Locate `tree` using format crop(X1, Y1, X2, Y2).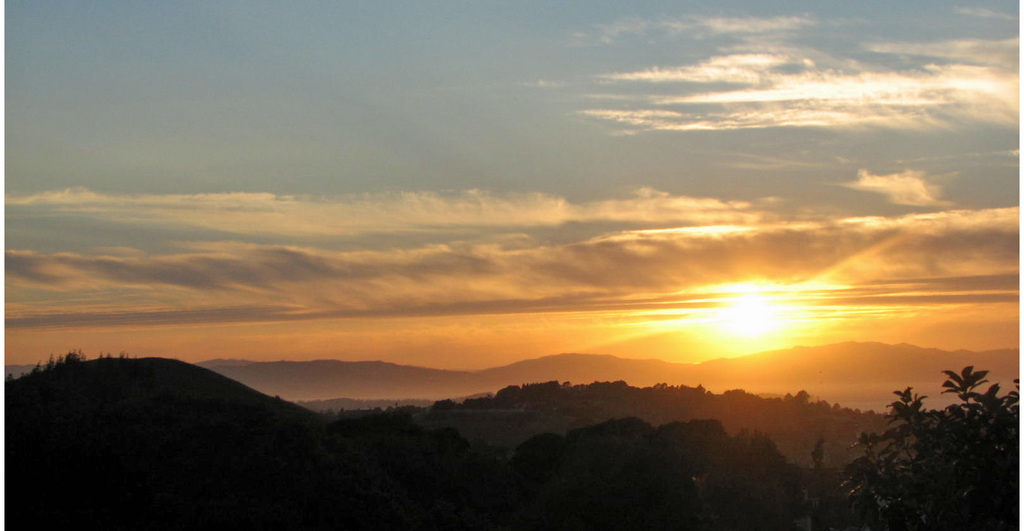
crop(19, 372, 25, 380).
